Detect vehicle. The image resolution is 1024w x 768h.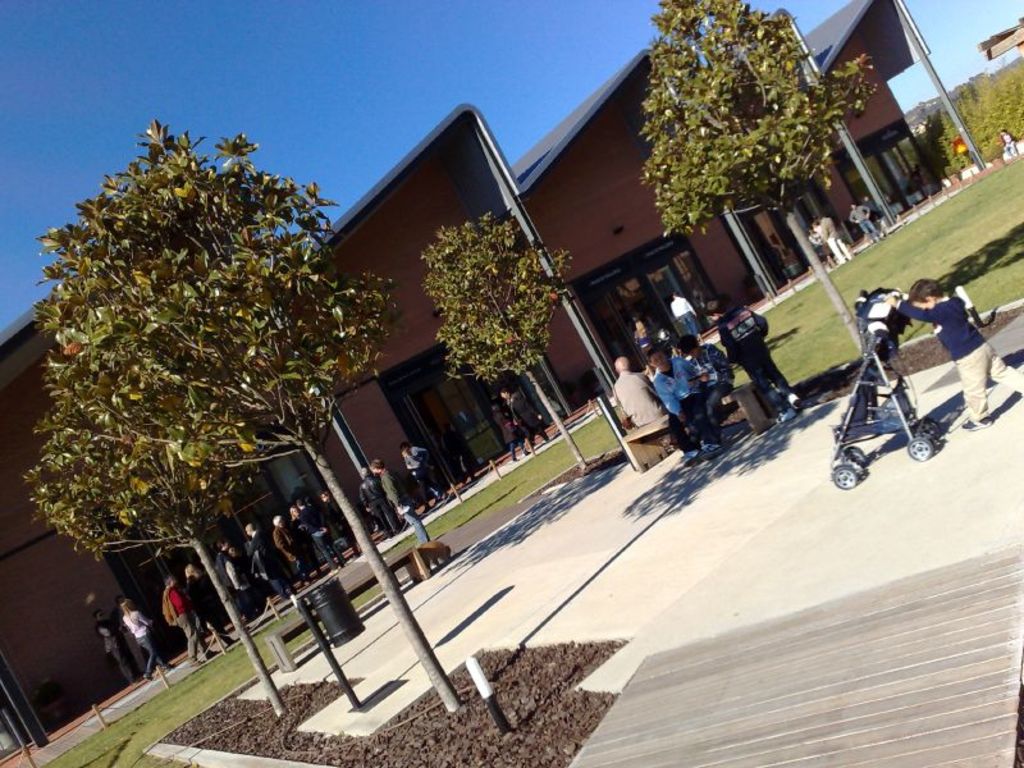
[827,288,945,490].
